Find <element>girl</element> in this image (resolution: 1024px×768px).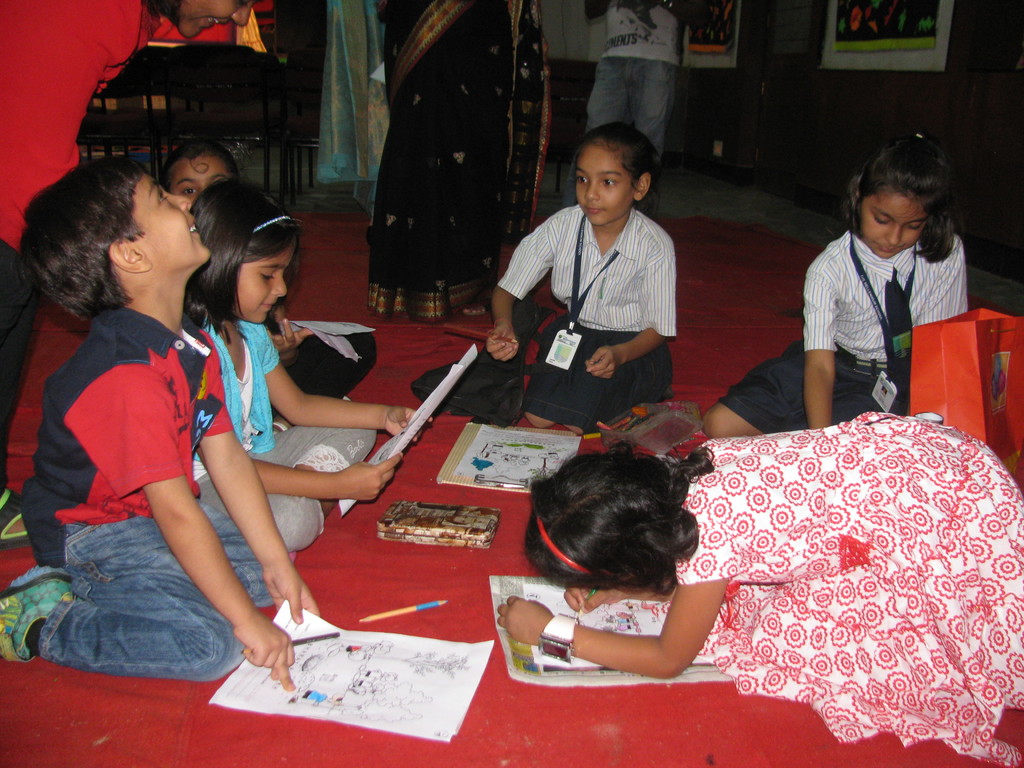
box(180, 173, 432, 555).
